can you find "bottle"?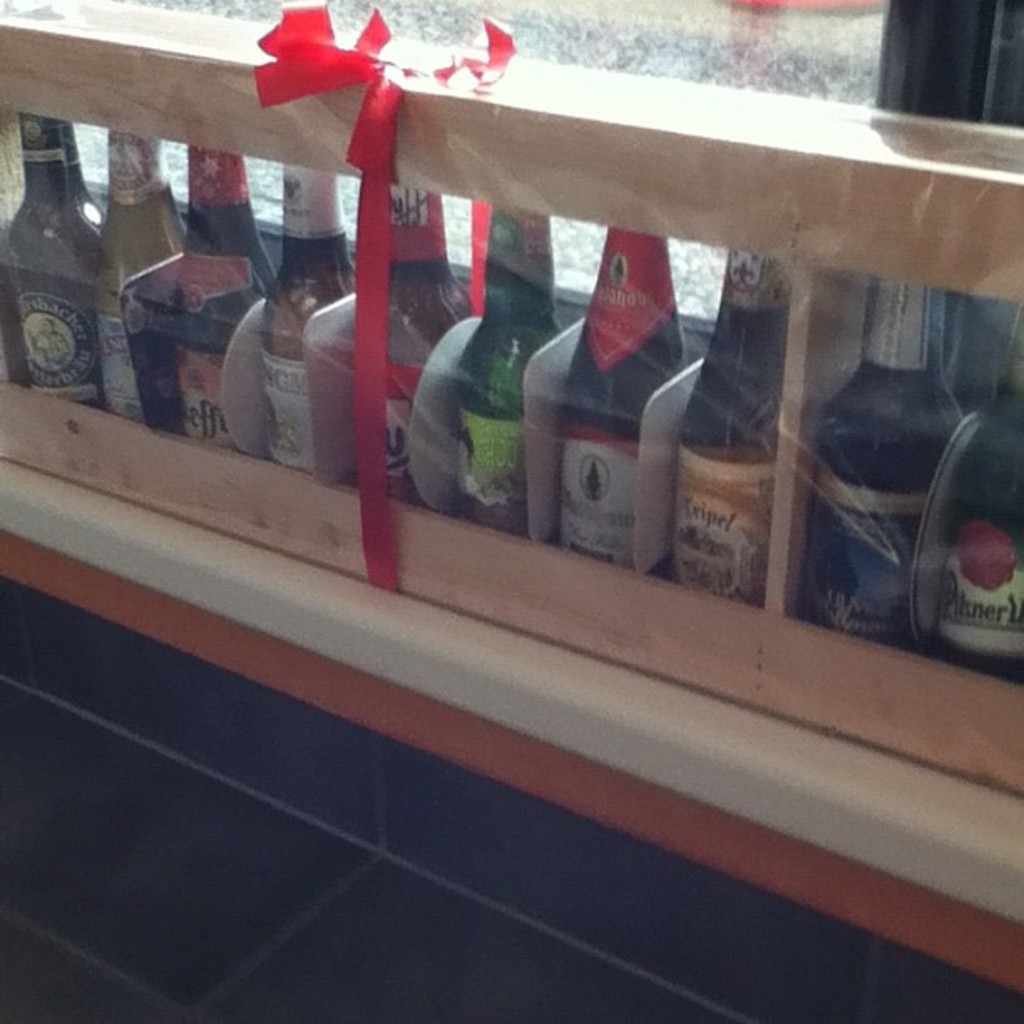
Yes, bounding box: 174 125 283 427.
